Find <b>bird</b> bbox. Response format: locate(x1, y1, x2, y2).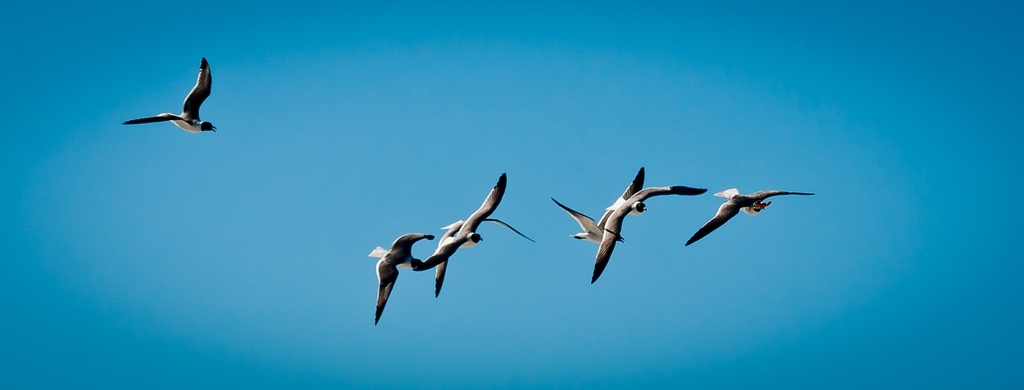
locate(438, 179, 544, 299).
